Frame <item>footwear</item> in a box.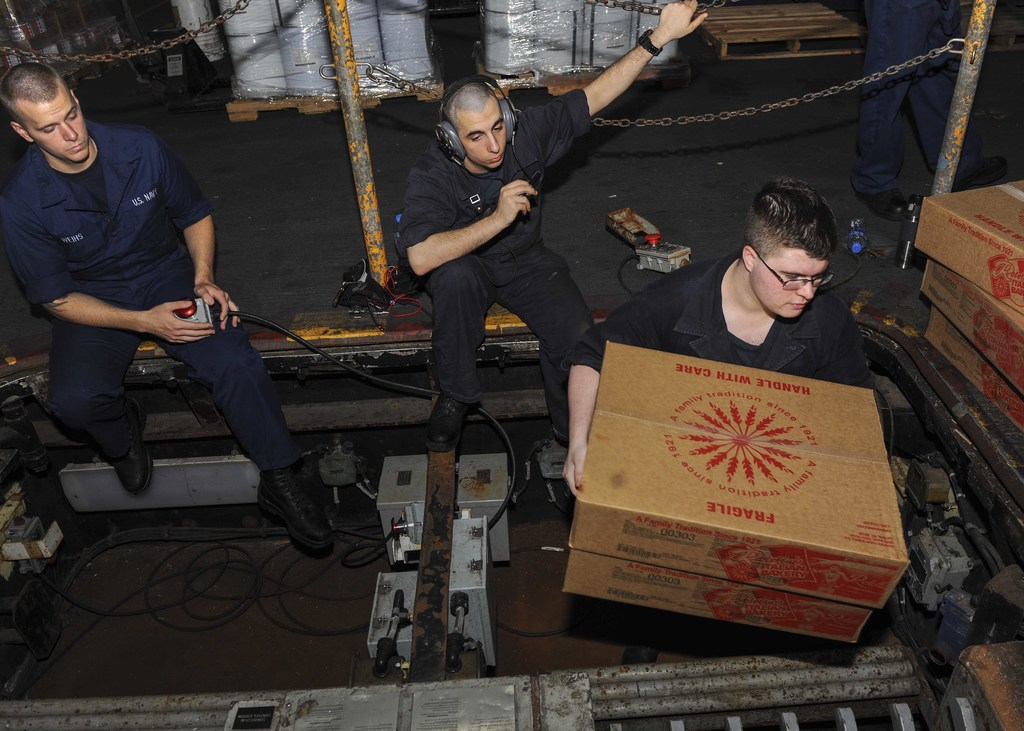
(260, 465, 324, 579).
